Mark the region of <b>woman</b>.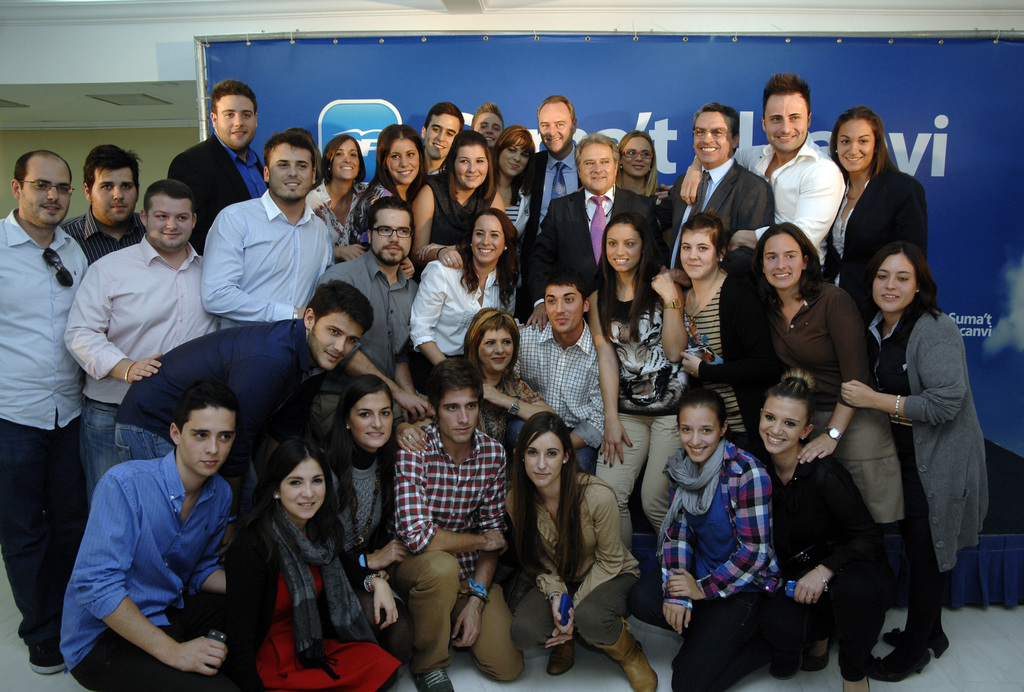
Region: {"left": 748, "top": 221, "right": 915, "bottom": 650}.
